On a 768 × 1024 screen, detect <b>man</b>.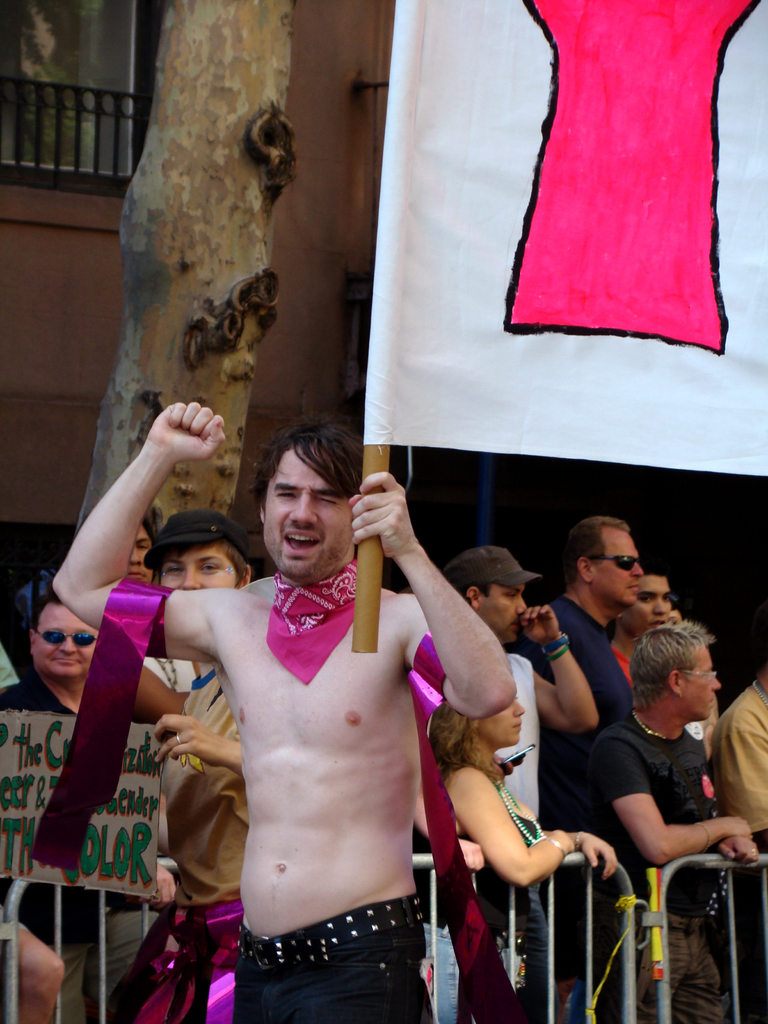
[615,568,682,687].
